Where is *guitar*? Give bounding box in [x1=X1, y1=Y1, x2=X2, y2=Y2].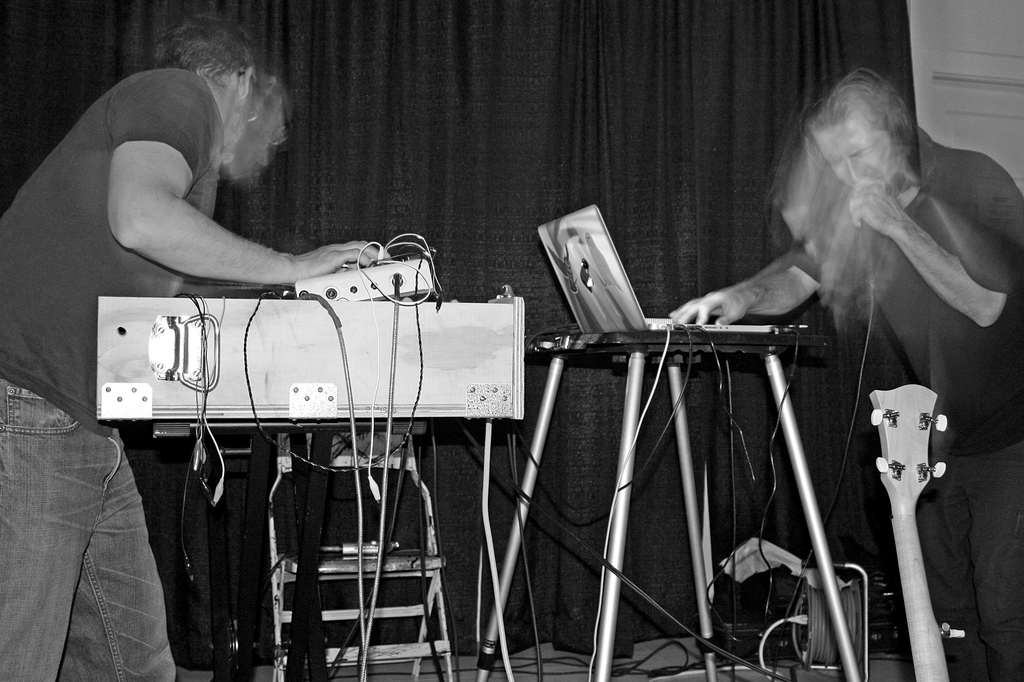
[x1=870, y1=376, x2=970, y2=681].
